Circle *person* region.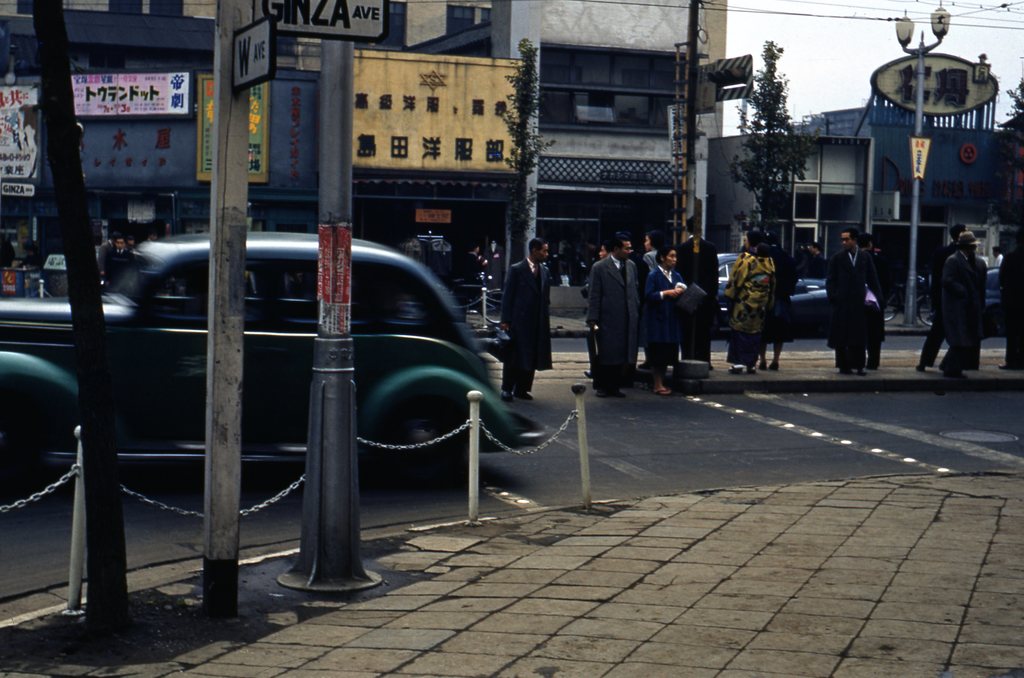
Region: 984,244,1002,274.
